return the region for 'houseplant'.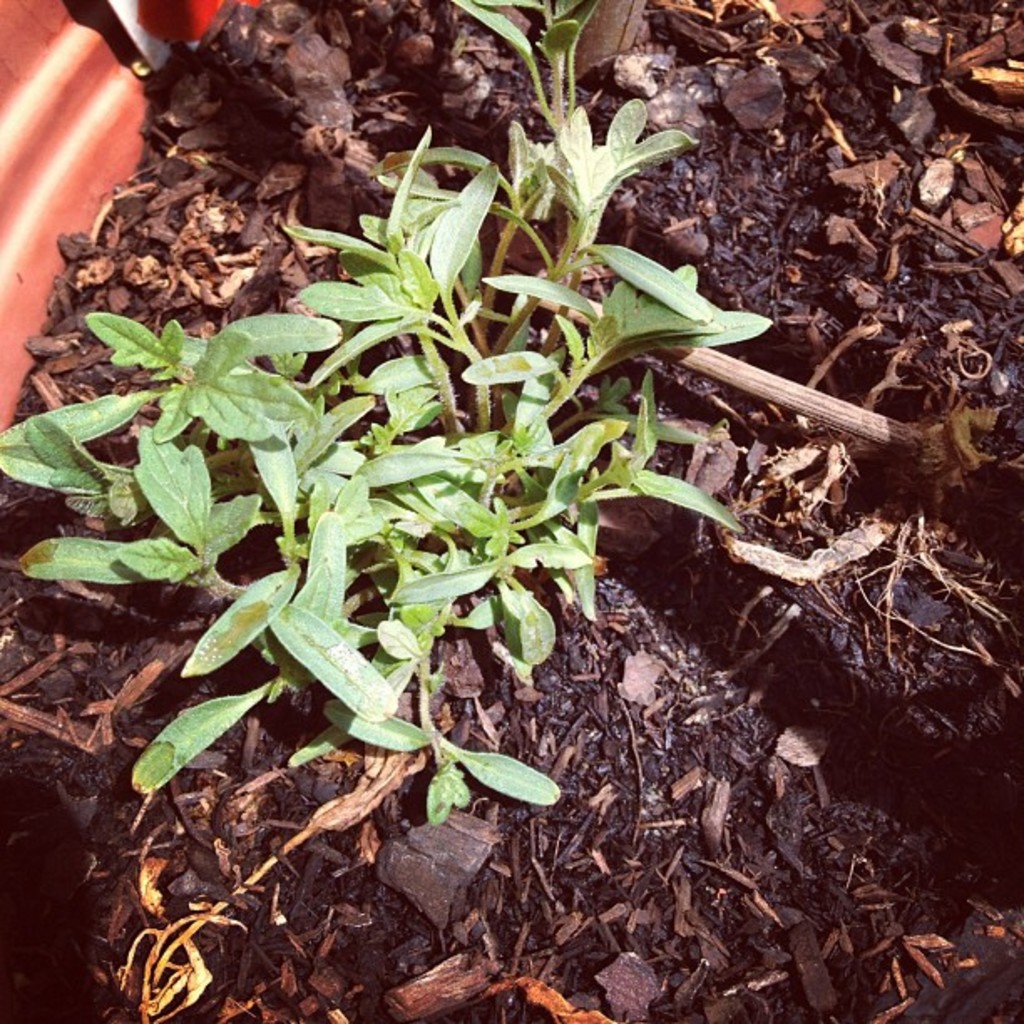
[x1=0, y1=47, x2=1007, y2=967].
